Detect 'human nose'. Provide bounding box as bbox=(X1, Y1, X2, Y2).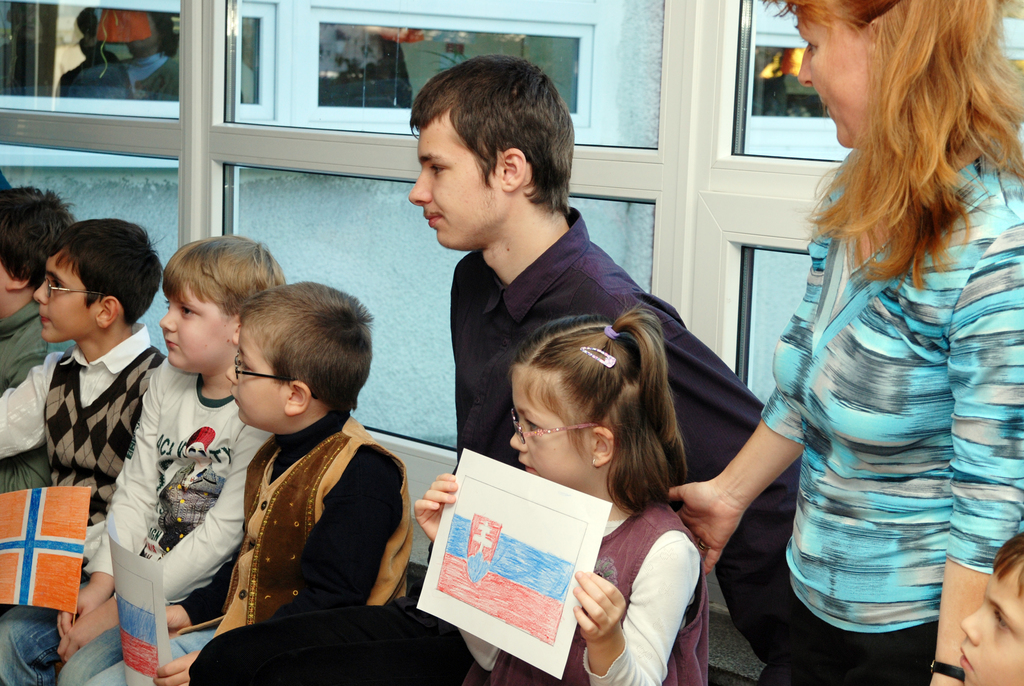
bbox=(508, 421, 530, 449).
